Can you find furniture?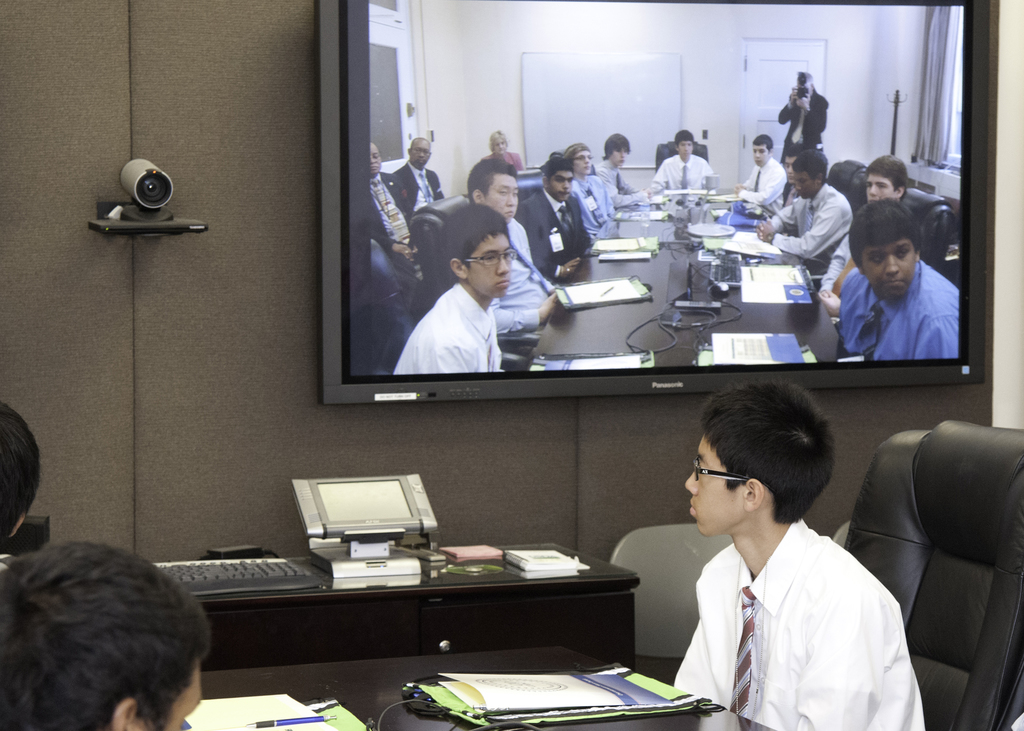
Yes, bounding box: (x1=607, y1=529, x2=736, y2=657).
